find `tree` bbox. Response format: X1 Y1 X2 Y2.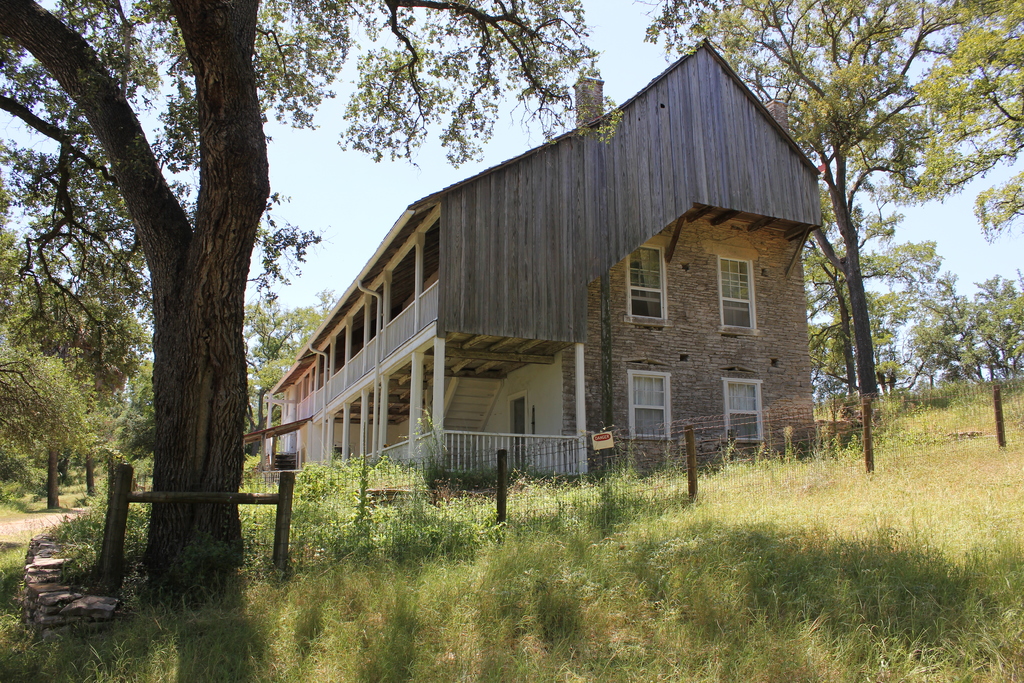
0 308 142 523.
